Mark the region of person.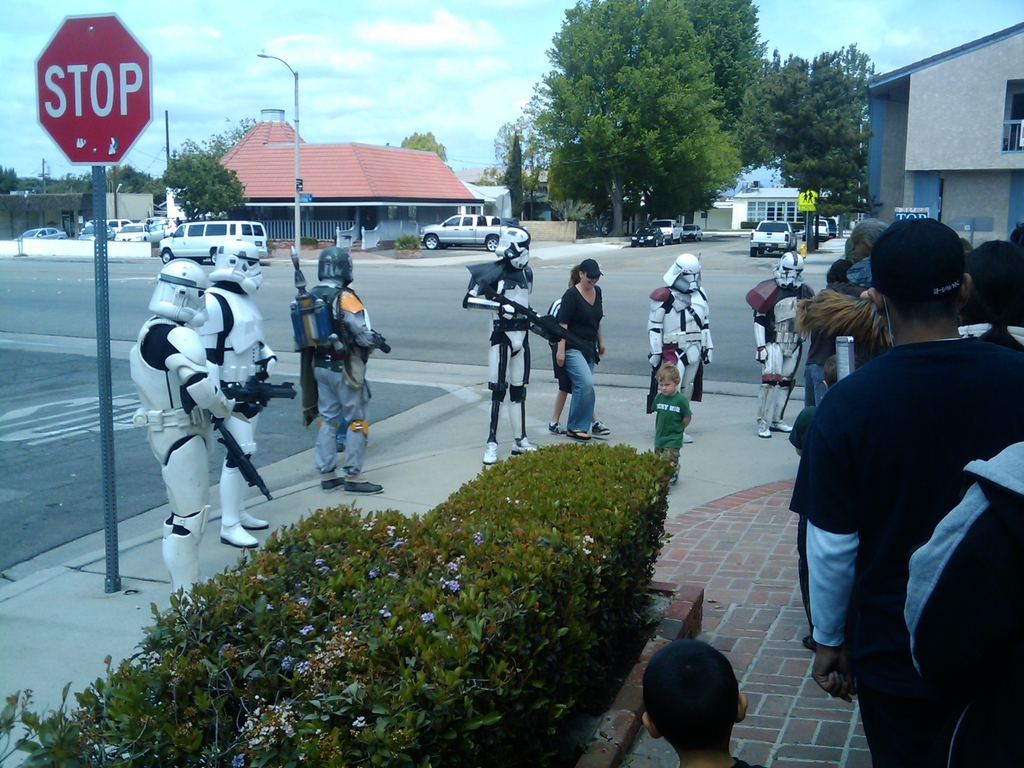
Region: detection(786, 224, 915, 462).
